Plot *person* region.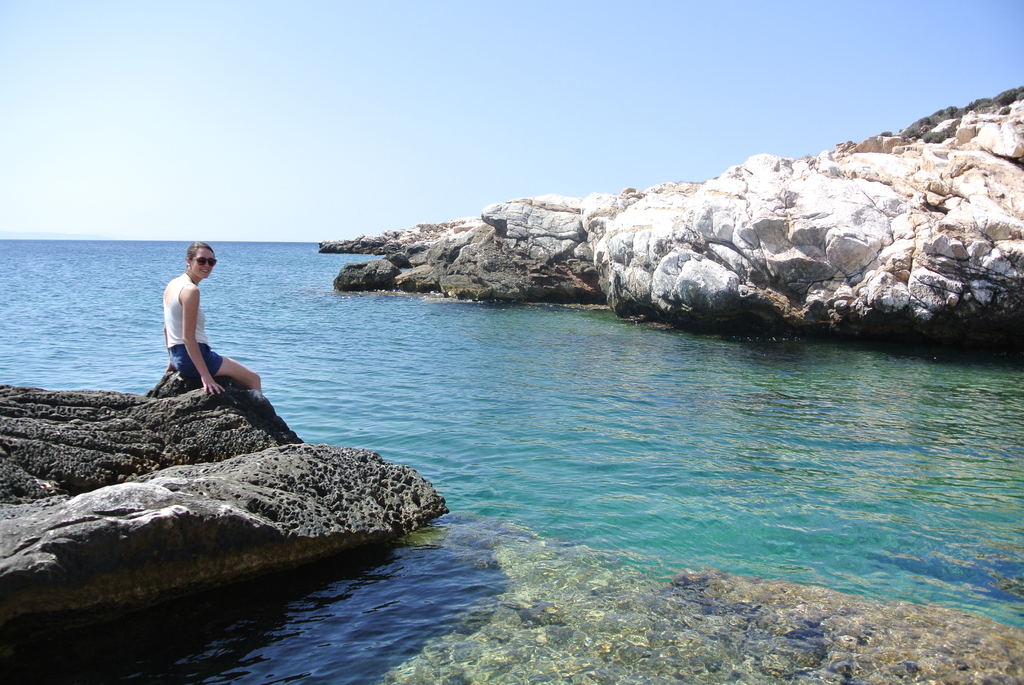
Plotted at (x1=150, y1=235, x2=261, y2=407).
